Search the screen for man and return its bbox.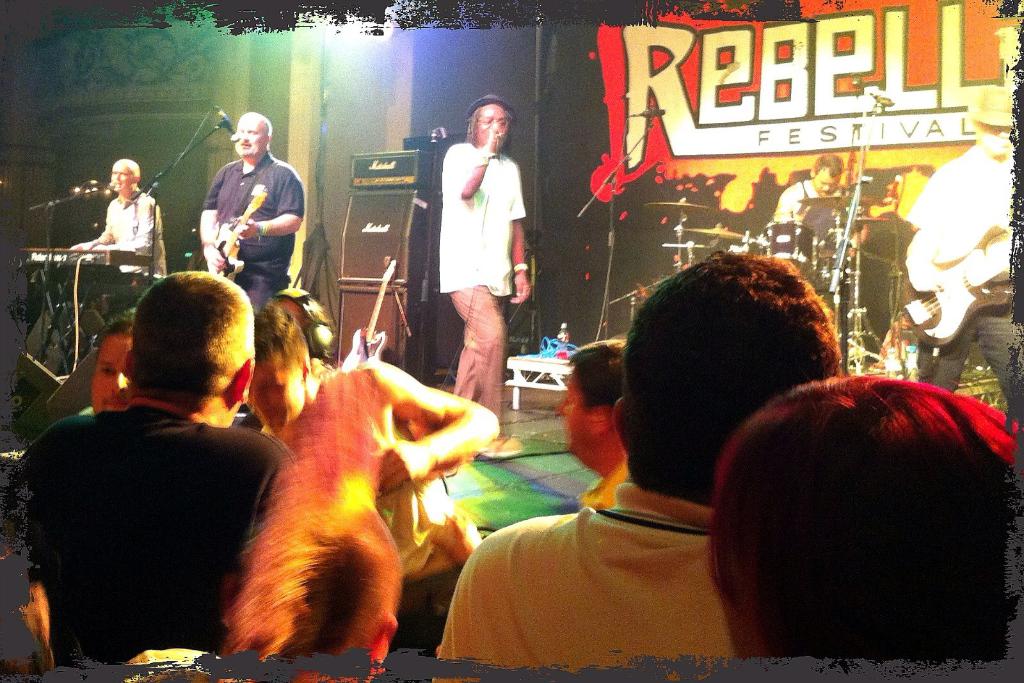
Found: locate(69, 324, 134, 418).
